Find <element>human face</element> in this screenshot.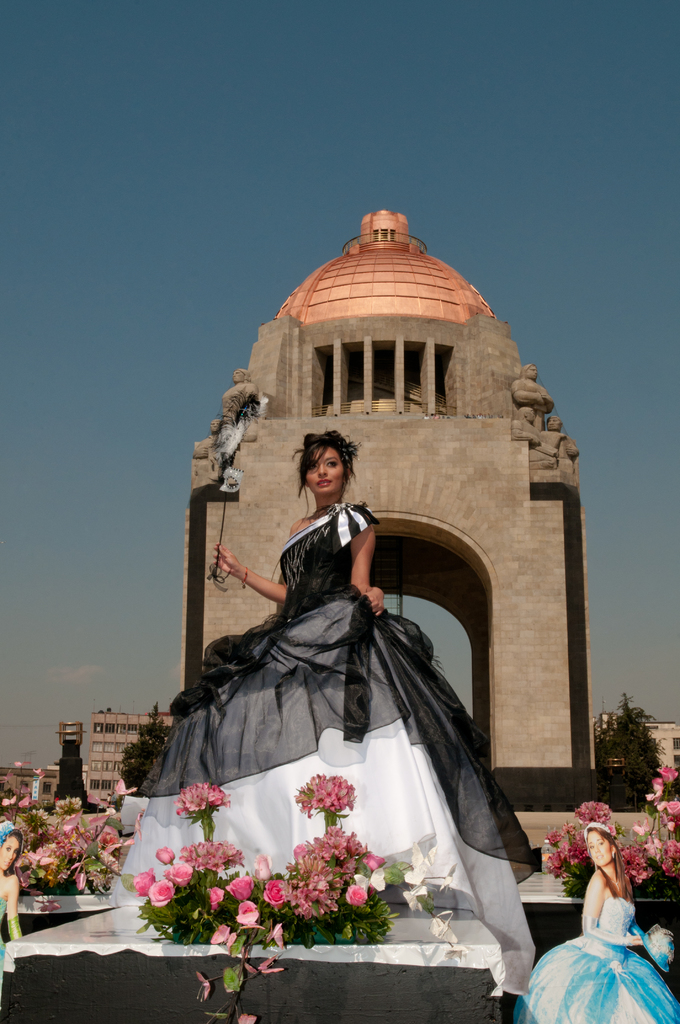
The bounding box for <element>human face</element> is [587,831,611,867].
